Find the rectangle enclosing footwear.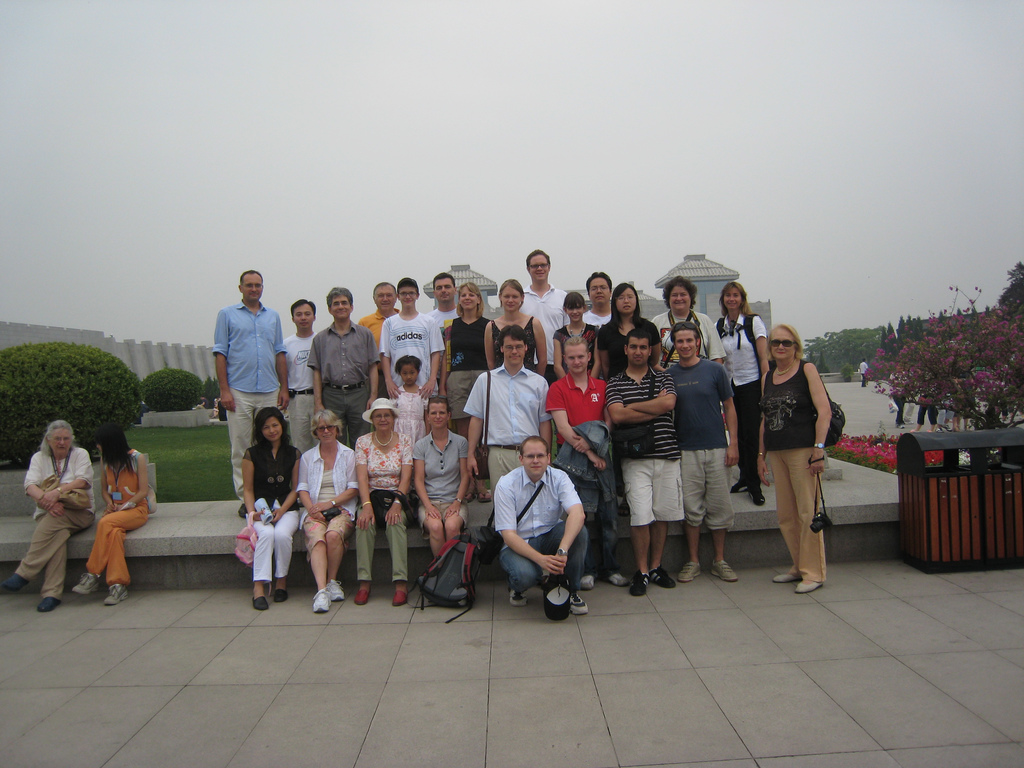
902:417:911:424.
